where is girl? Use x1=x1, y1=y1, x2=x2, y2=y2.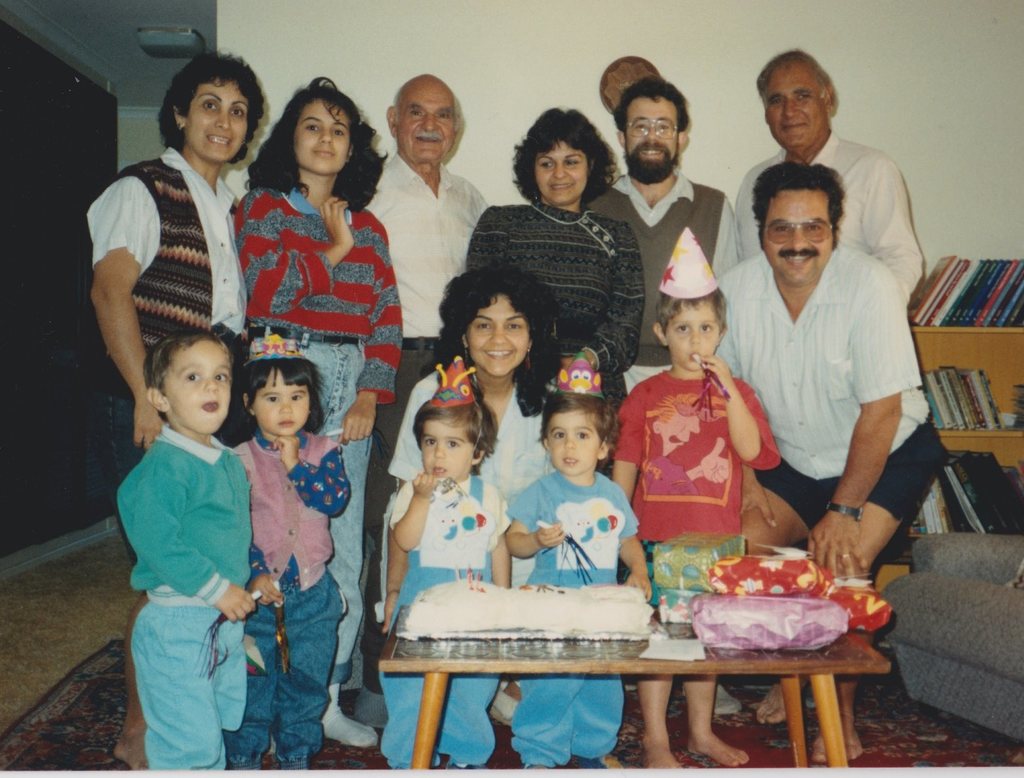
x1=375, y1=370, x2=512, y2=775.
